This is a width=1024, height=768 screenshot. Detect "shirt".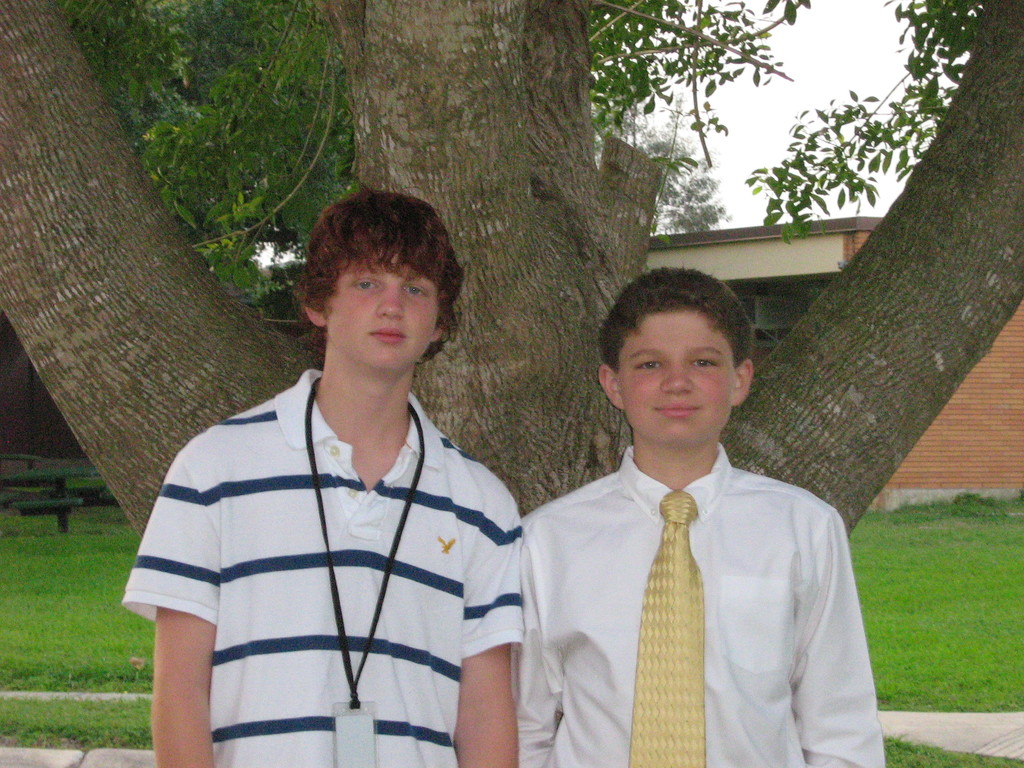
pyautogui.locateOnScreen(519, 442, 884, 767).
